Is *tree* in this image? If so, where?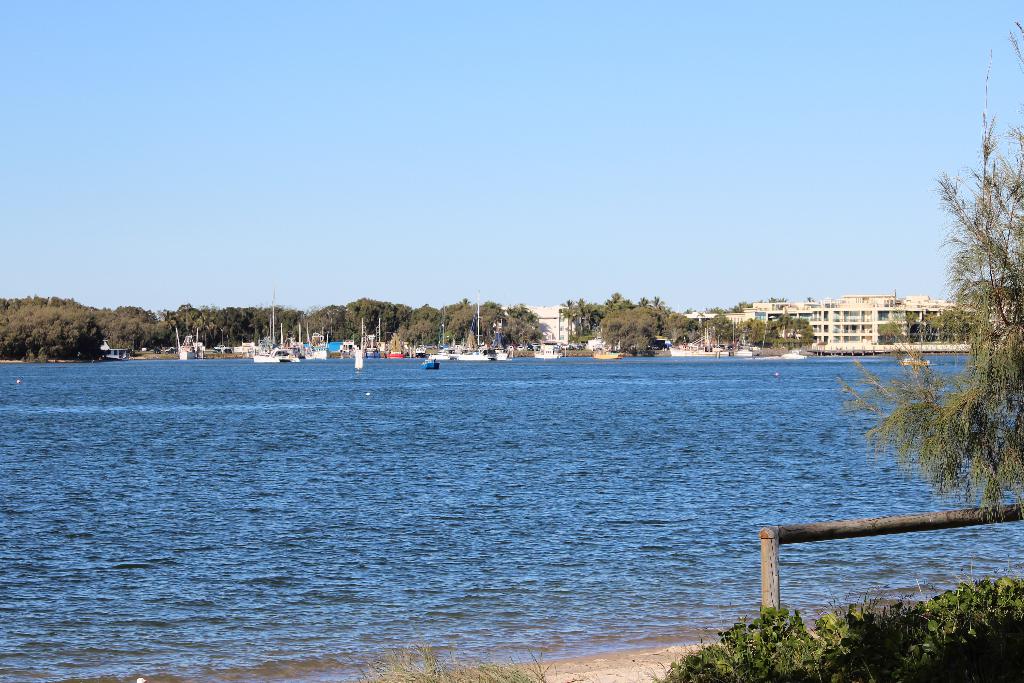
Yes, at [left=550, top=290, right=607, bottom=342].
